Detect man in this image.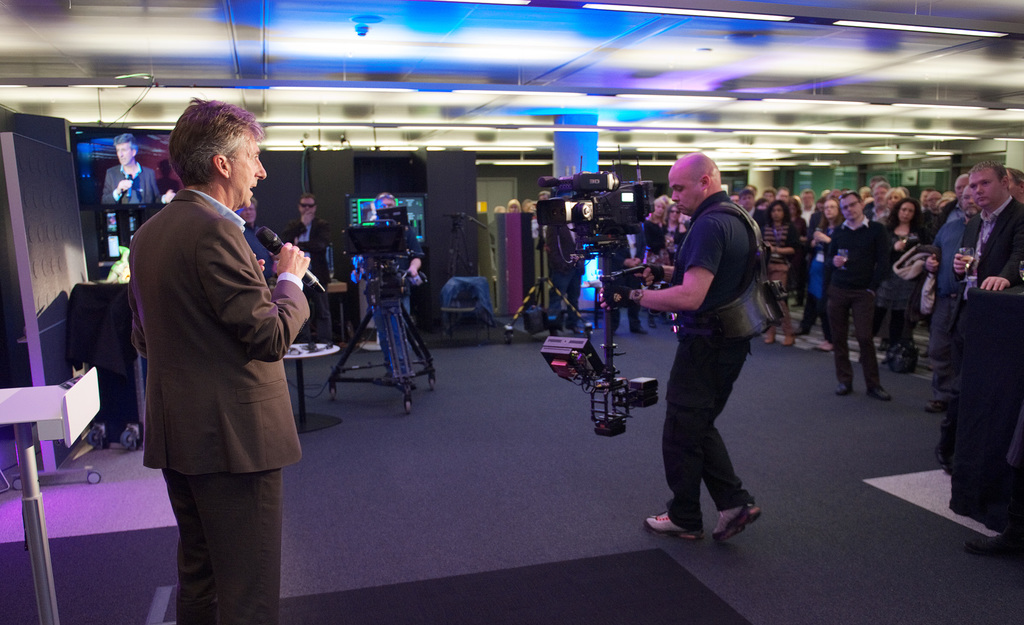
Detection: {"x1": 948, "y1": 158, "x2": 1018, "y2": 553}.
